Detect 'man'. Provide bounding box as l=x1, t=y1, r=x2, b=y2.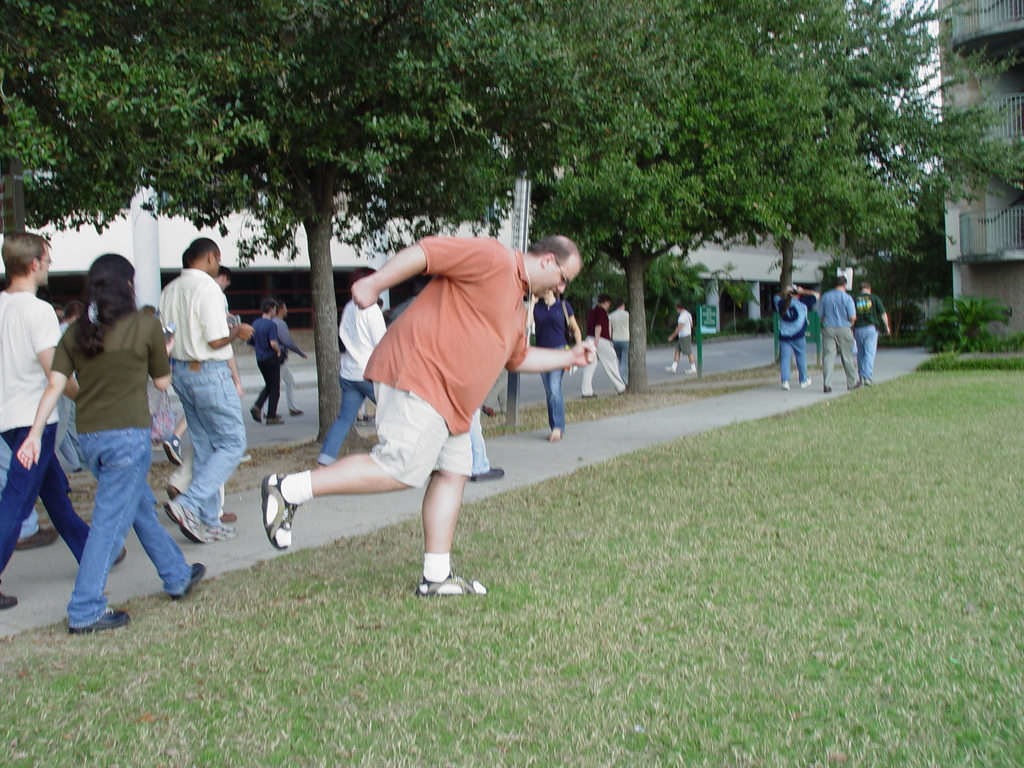
l=280, t=306, r=308, b=420.
